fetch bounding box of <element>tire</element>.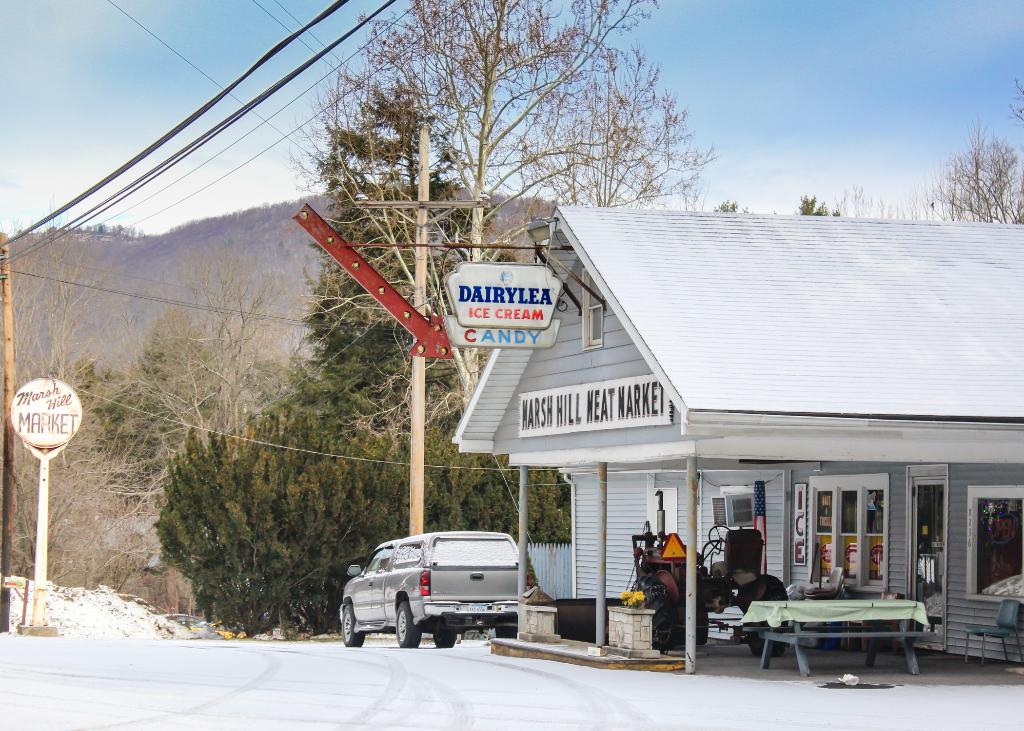
Bbox: [x1=627, y1=581, x2=677, y2=649].
